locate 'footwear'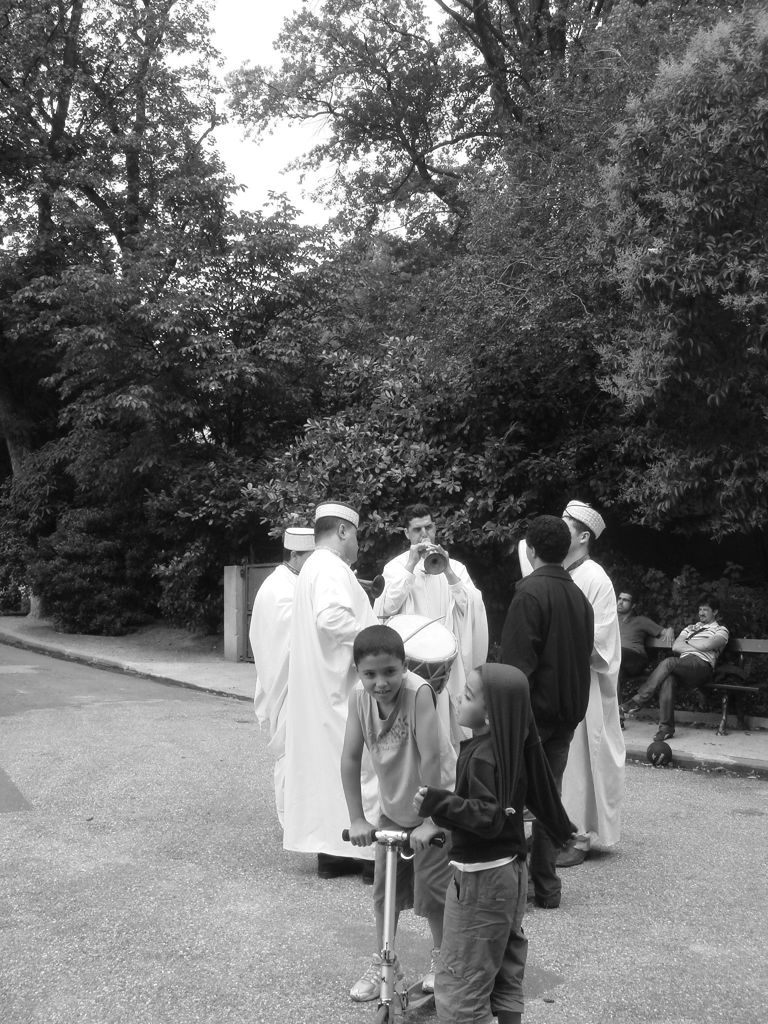
Rect(620, 699, 639, 720)
